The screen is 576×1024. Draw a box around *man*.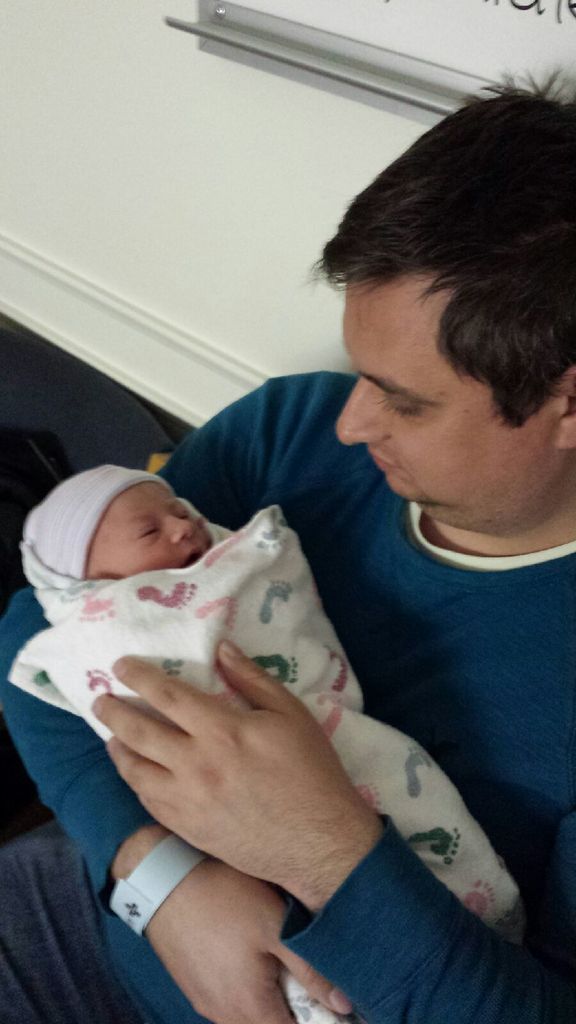
x1=26, y1=138, x2=575, y2=1023.
